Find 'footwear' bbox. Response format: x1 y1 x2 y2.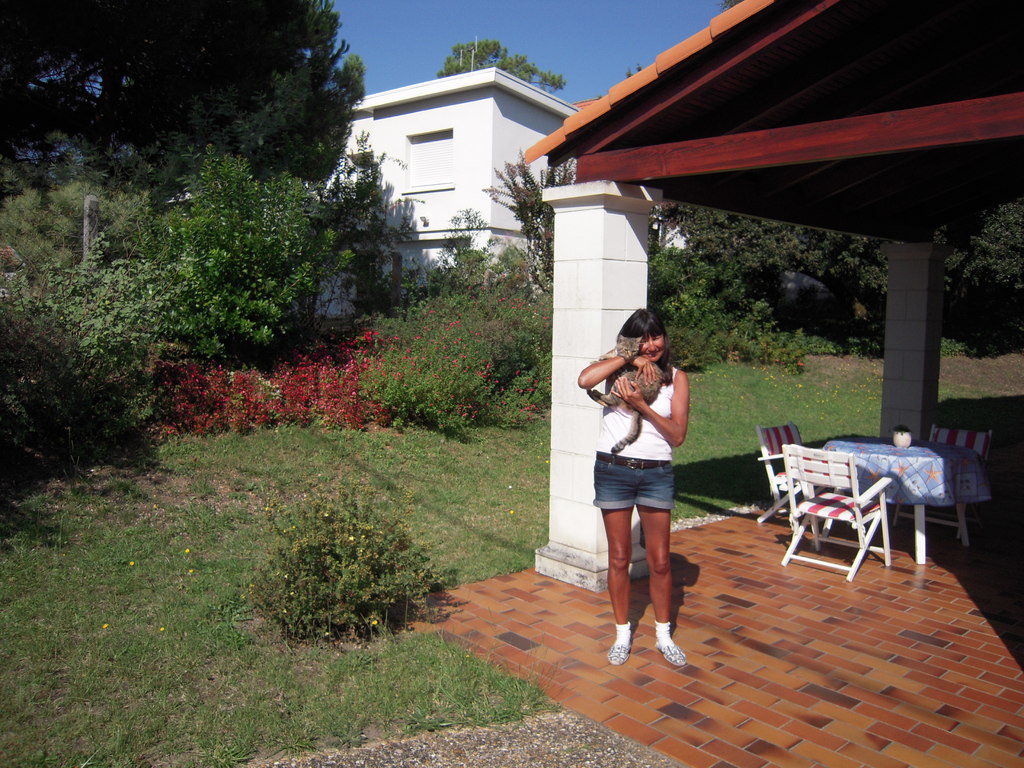
609 643 630 664.
